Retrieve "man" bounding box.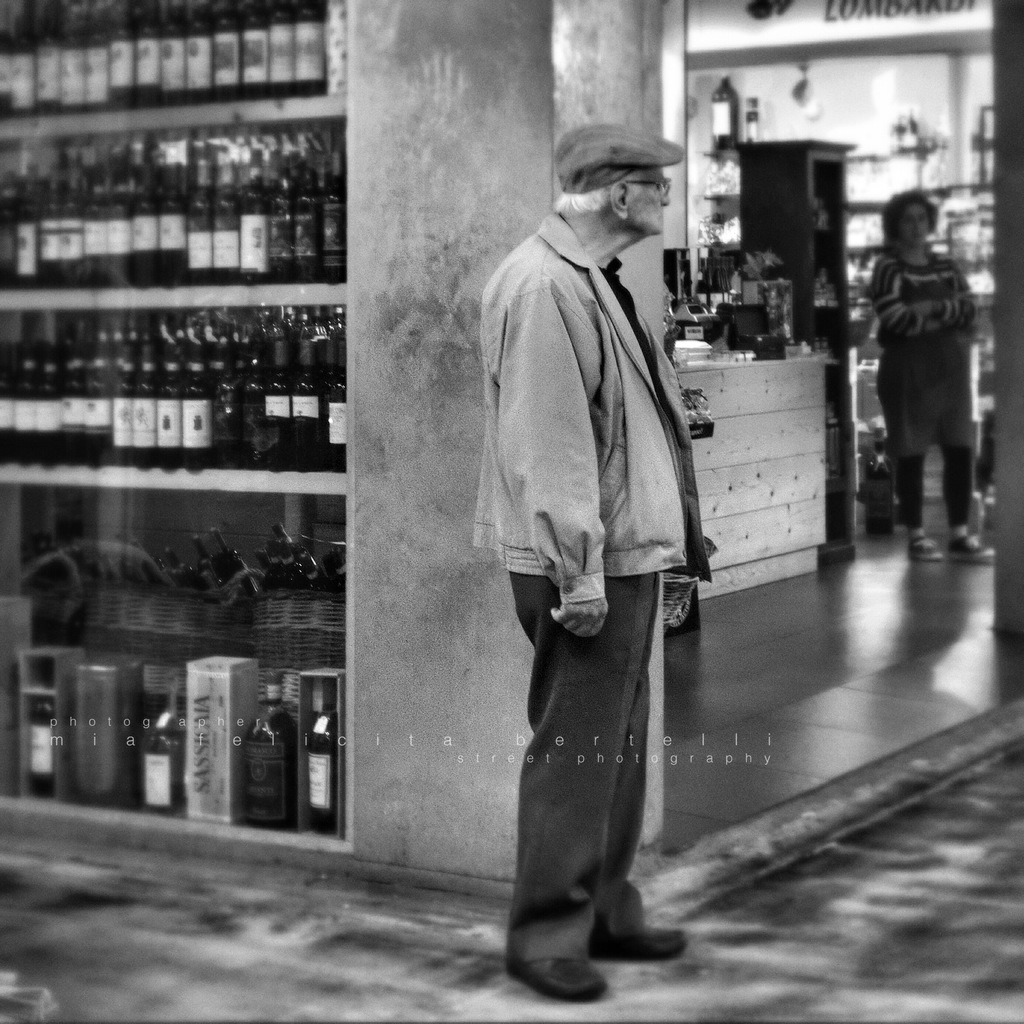
Bounding box: pyautogui.locateOnScreen(467, 126, 742, 963).
